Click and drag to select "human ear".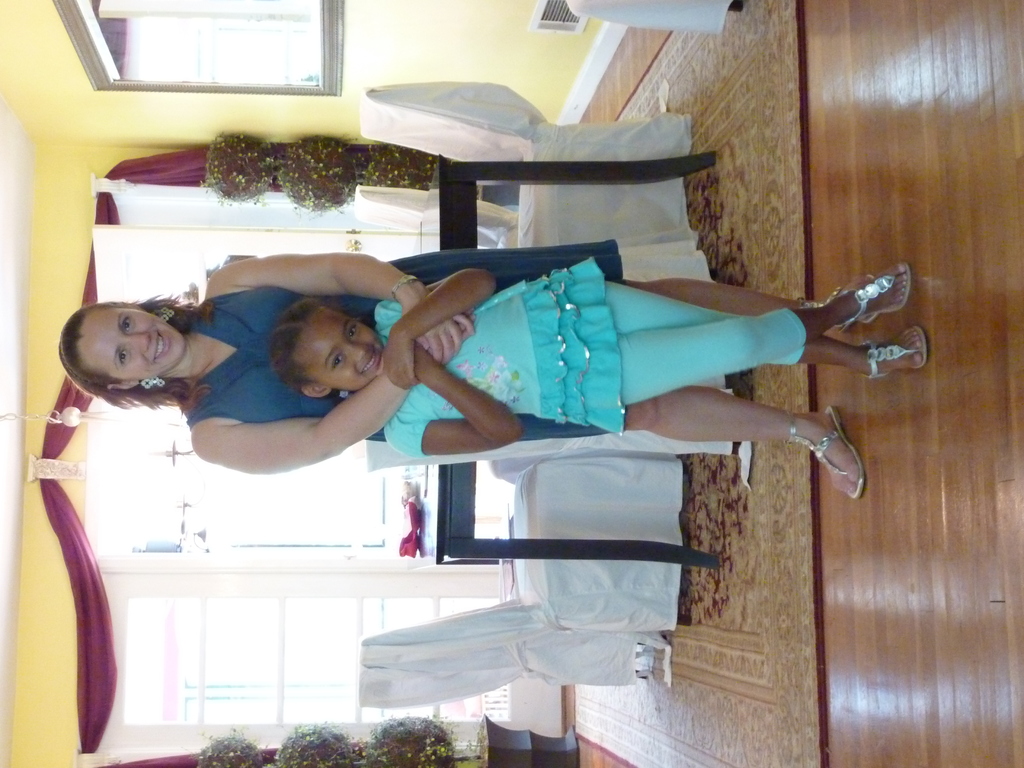
Selection: {"x1": 104, "y1": 382, "x2": 139, "y2": 390}.
